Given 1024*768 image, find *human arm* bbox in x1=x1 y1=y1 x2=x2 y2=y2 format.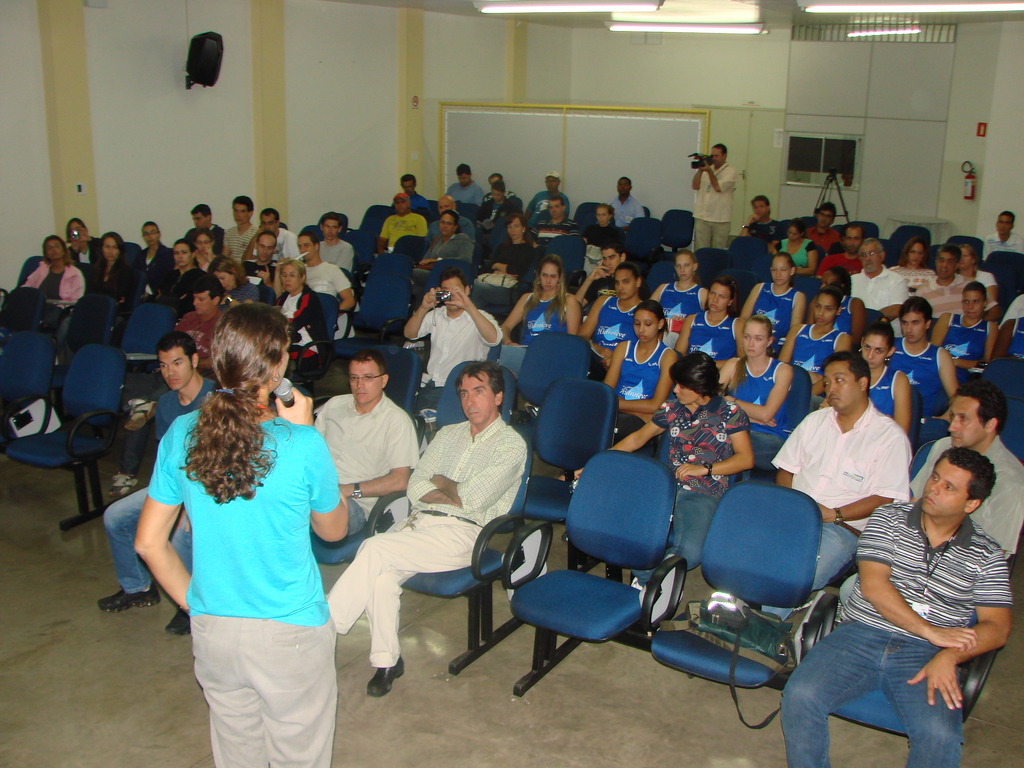
x1=771 y1=415 x2=804 y2=486.
